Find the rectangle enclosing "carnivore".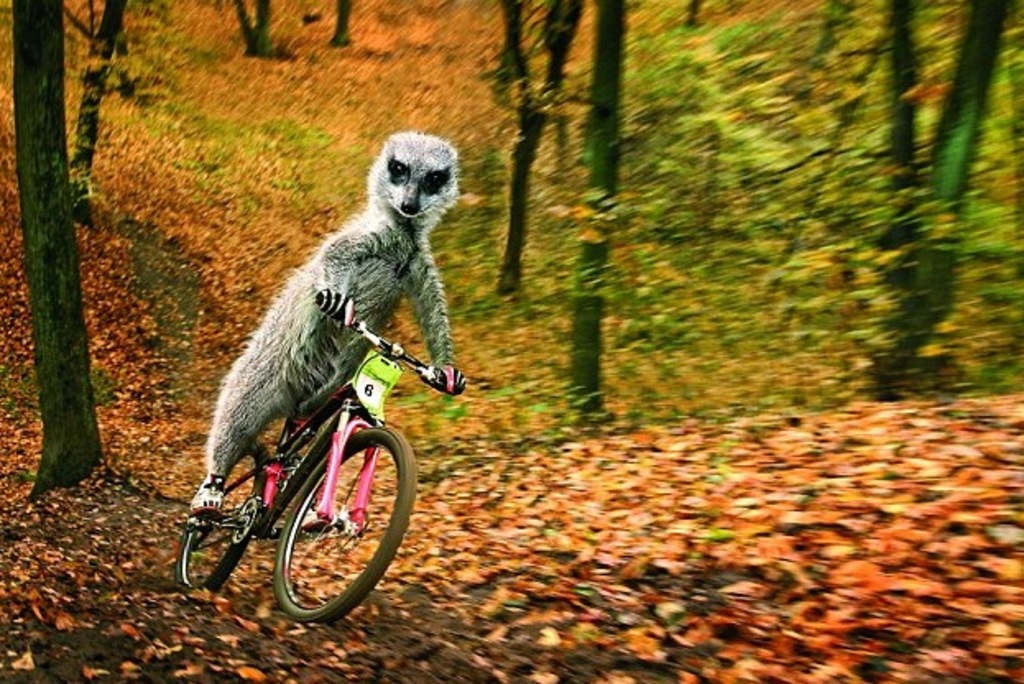
192/128/464/526.
